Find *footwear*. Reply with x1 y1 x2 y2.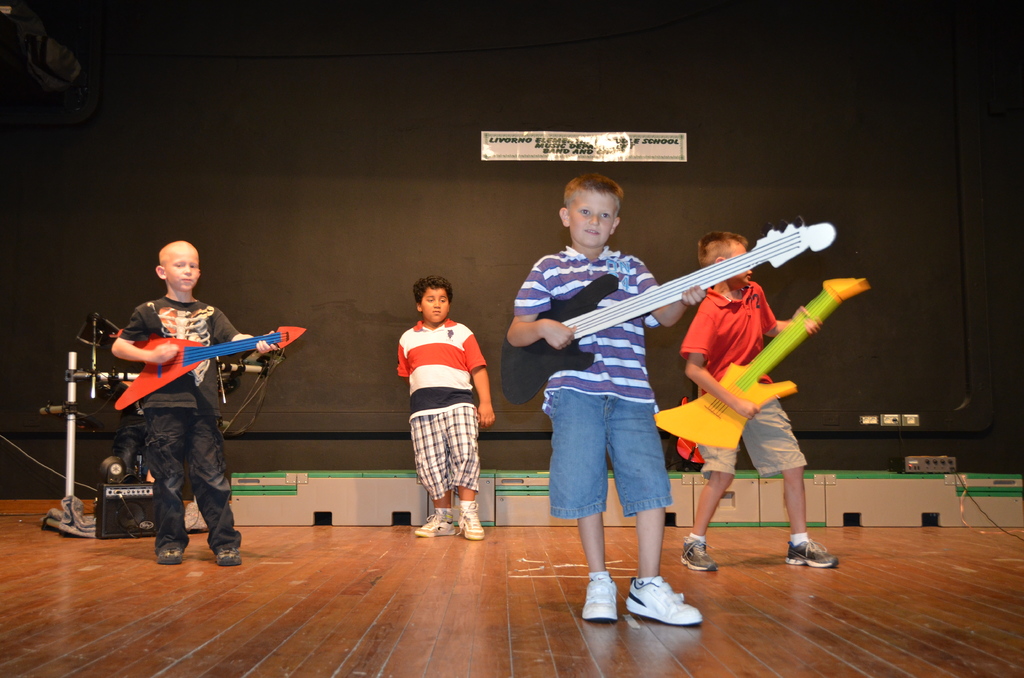
458 510 487 538.
